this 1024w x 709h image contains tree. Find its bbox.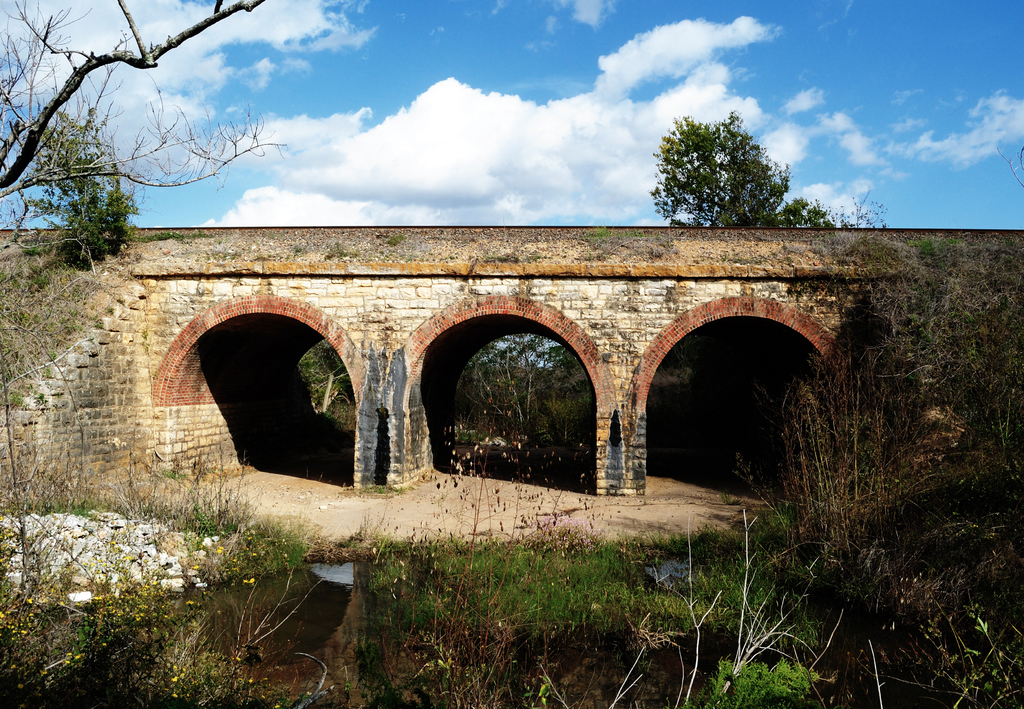
0 0 289 206.
